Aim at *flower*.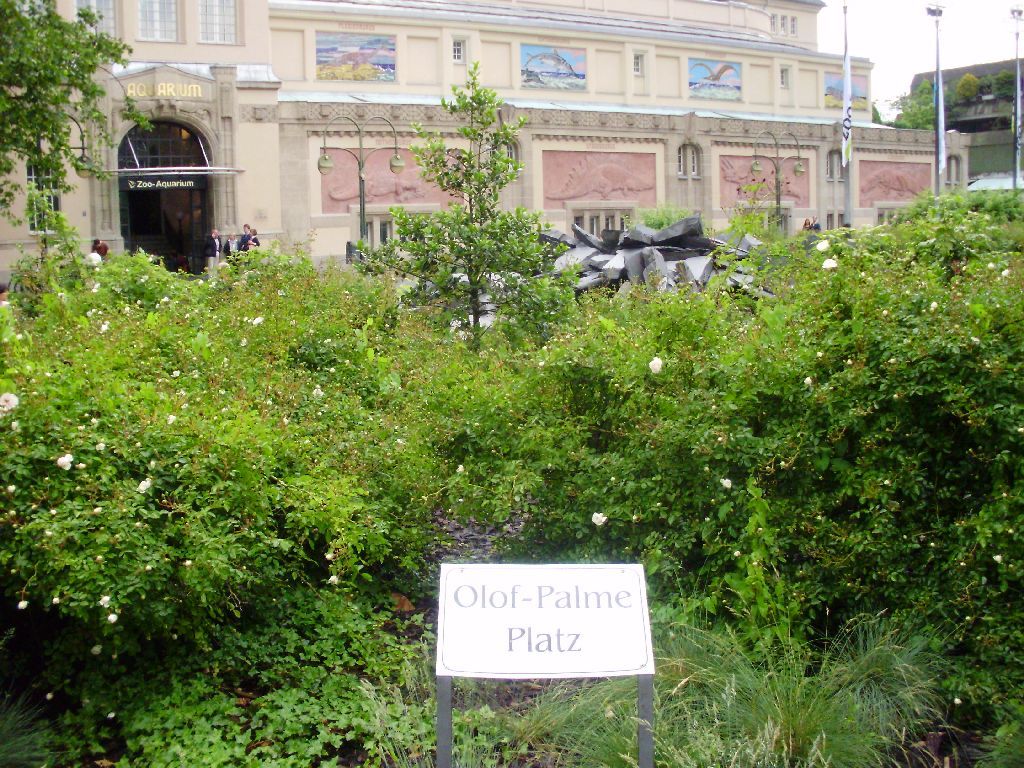
Aimed at region(93, 642, 106, 658).
